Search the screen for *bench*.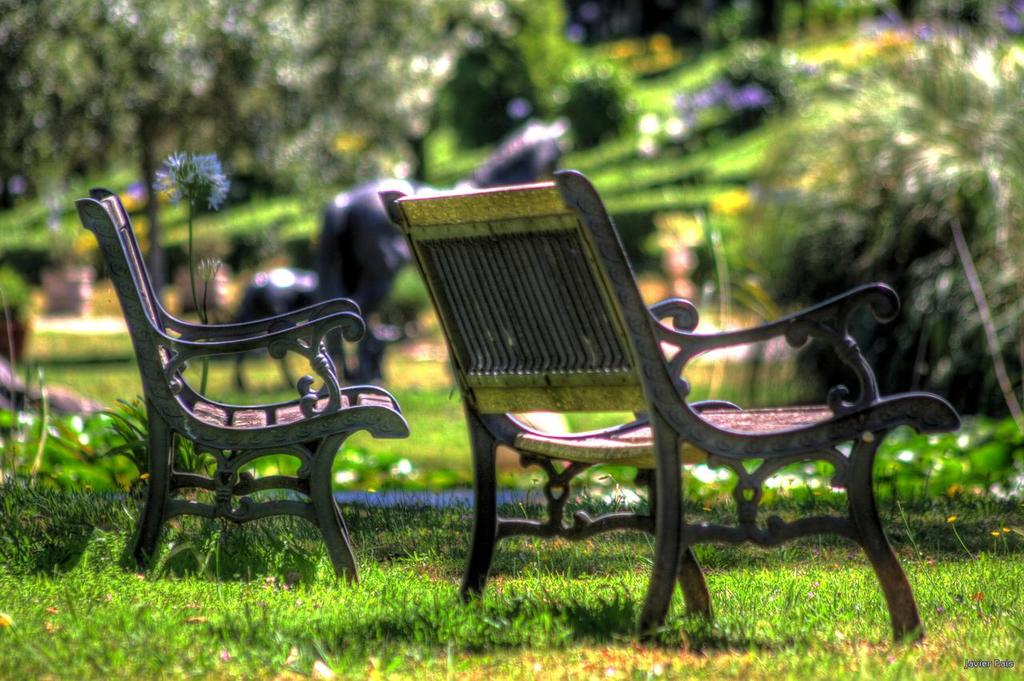
Found at 383 161 955 640.
